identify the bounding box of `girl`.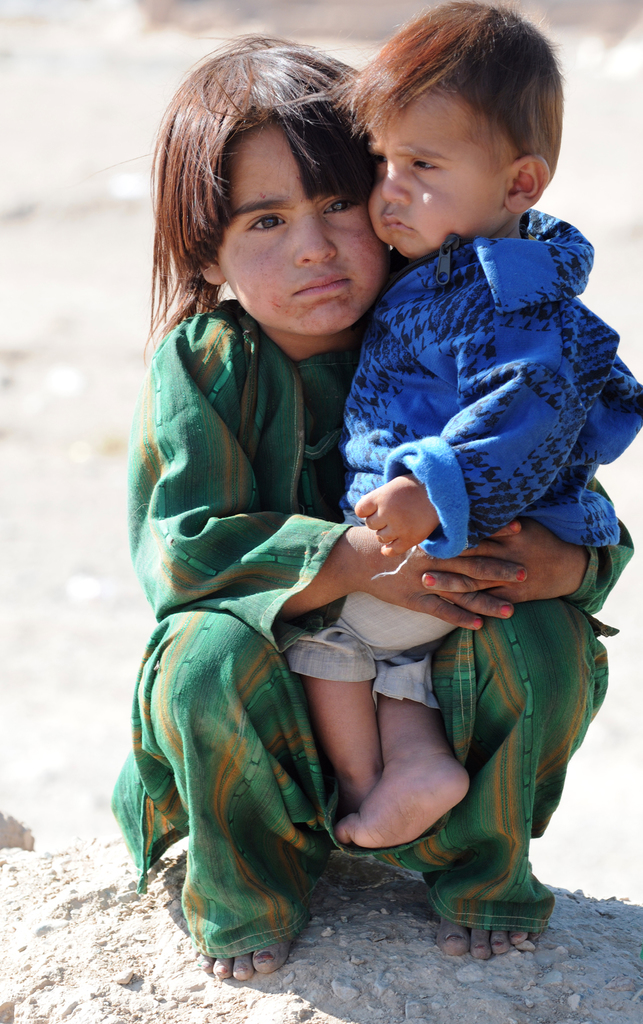
<region>116, 46, 532, 972</region>.
